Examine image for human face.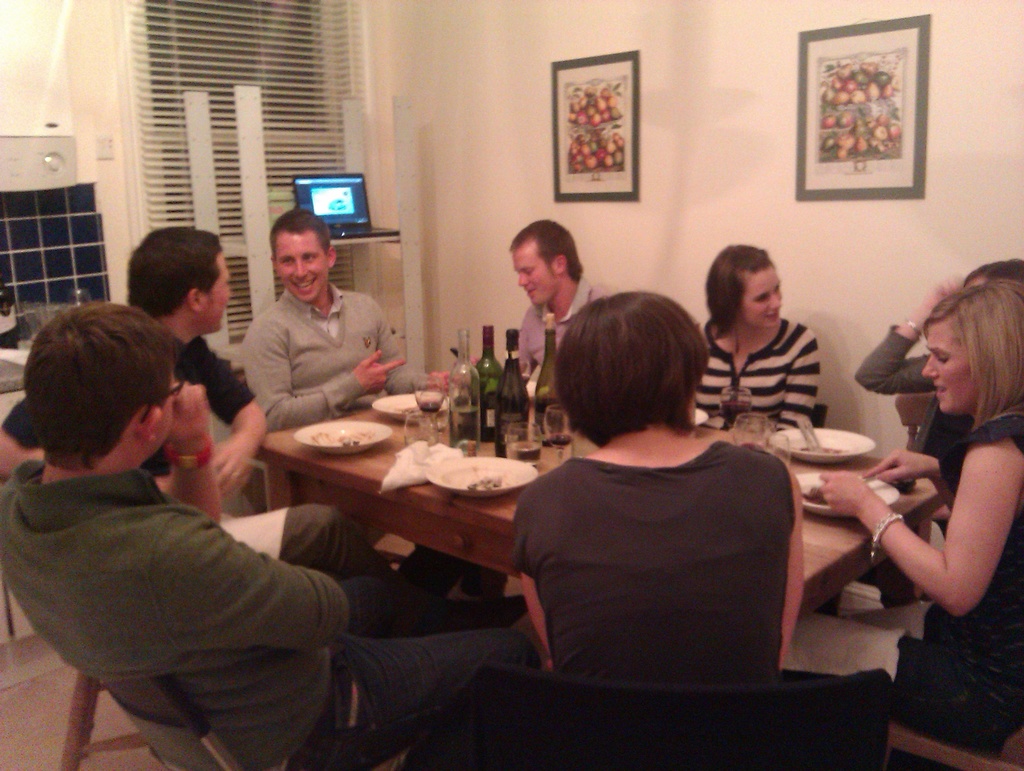
Examination result: {"x1": 507, "y1": 245, "x2": 560, "y2": 305}.
